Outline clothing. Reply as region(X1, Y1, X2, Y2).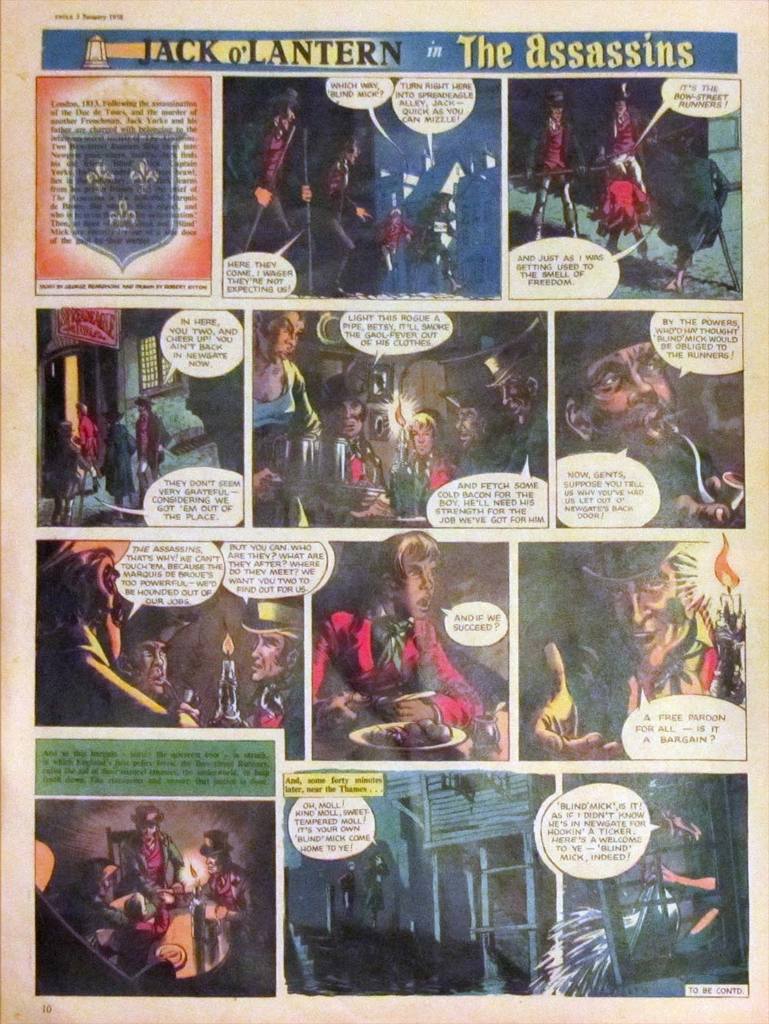
region(134, 413, 171, 492).
